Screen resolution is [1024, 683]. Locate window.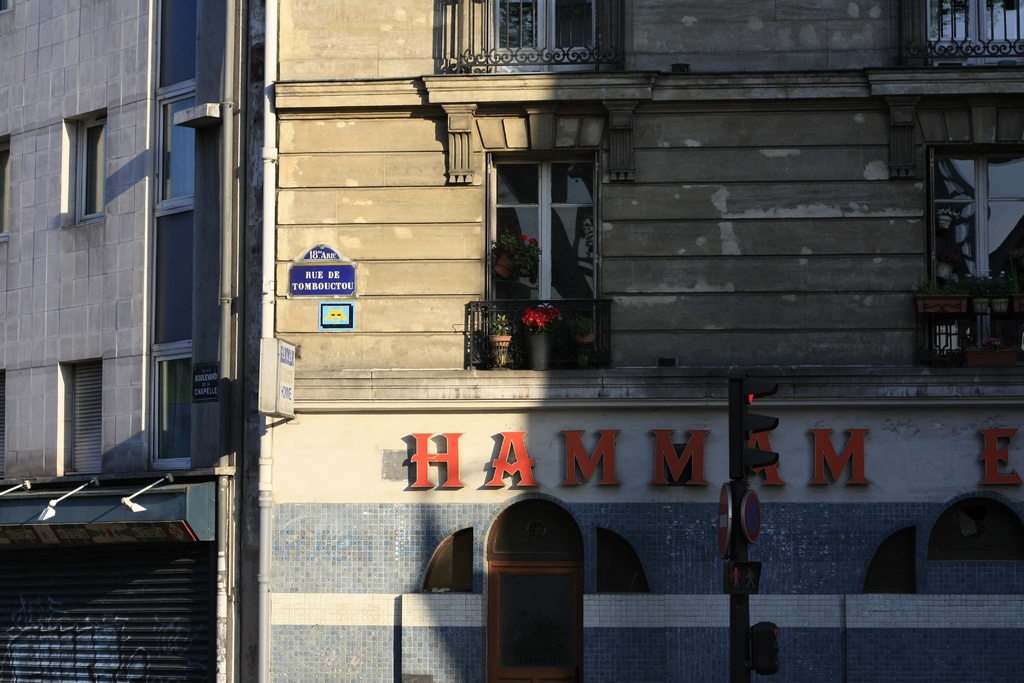
pyautogui.locateOnScreen(153, 76, 199, 214).
